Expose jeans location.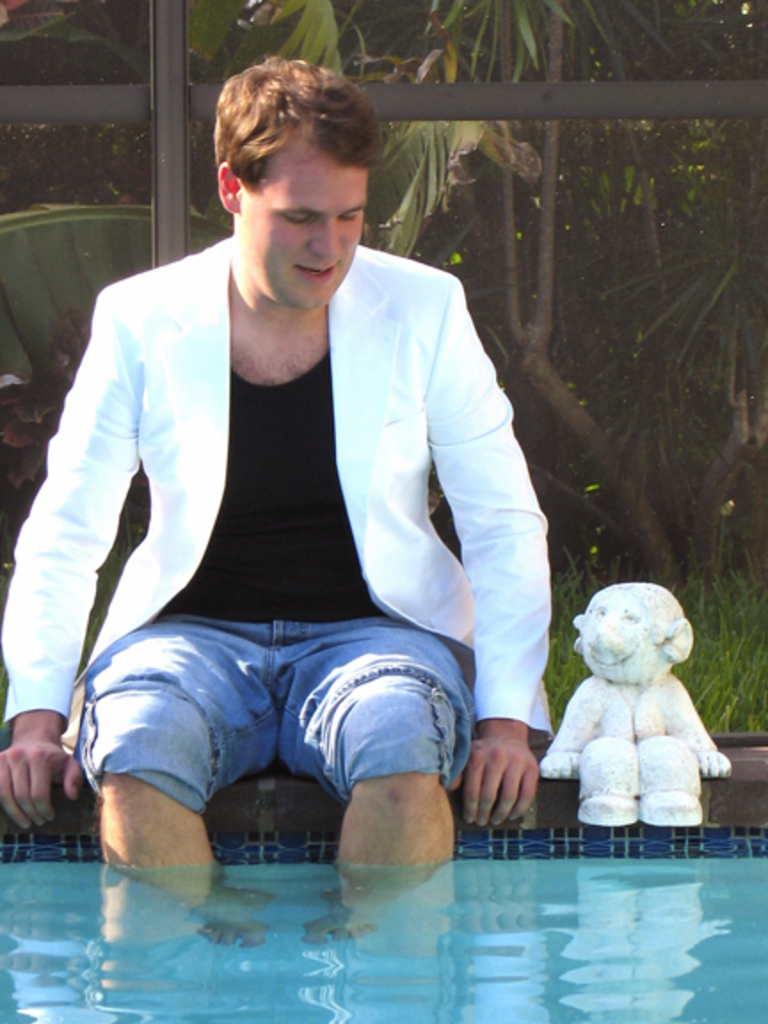
Exposed at locate(84, 588, 491, 852).
